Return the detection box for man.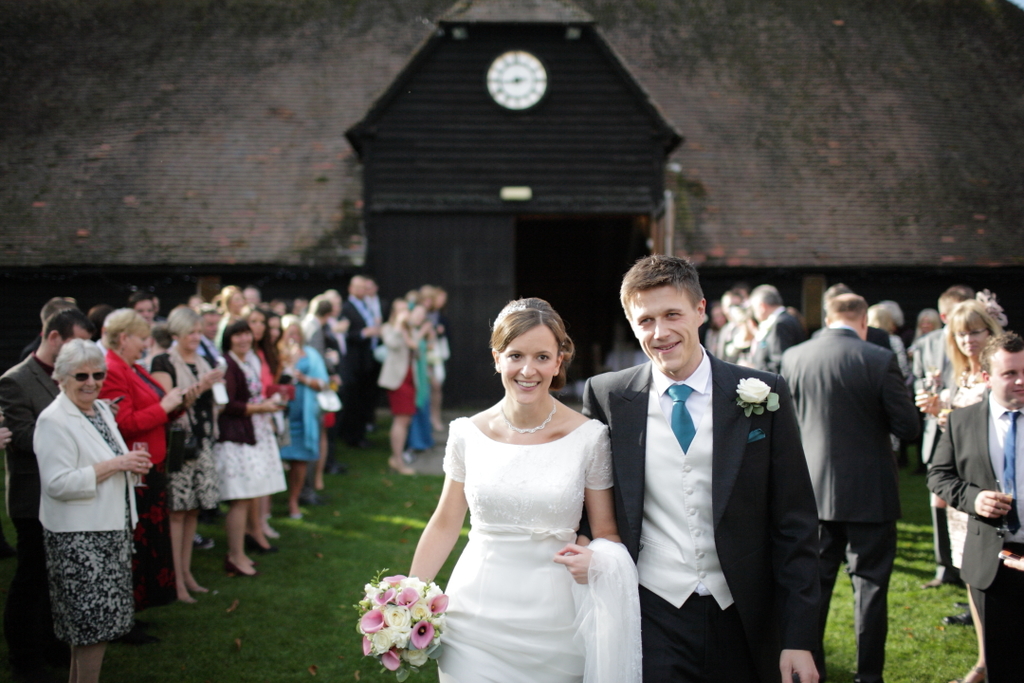
crop(787, 286, 930, 661).
